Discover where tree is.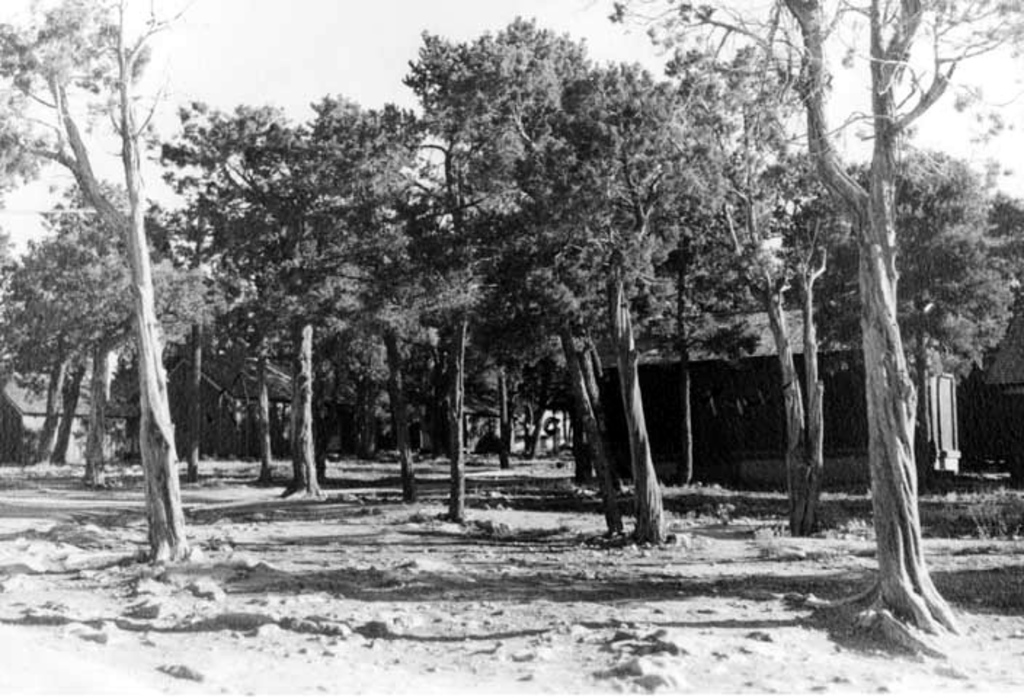
Discovered at [38,170,148,474].
